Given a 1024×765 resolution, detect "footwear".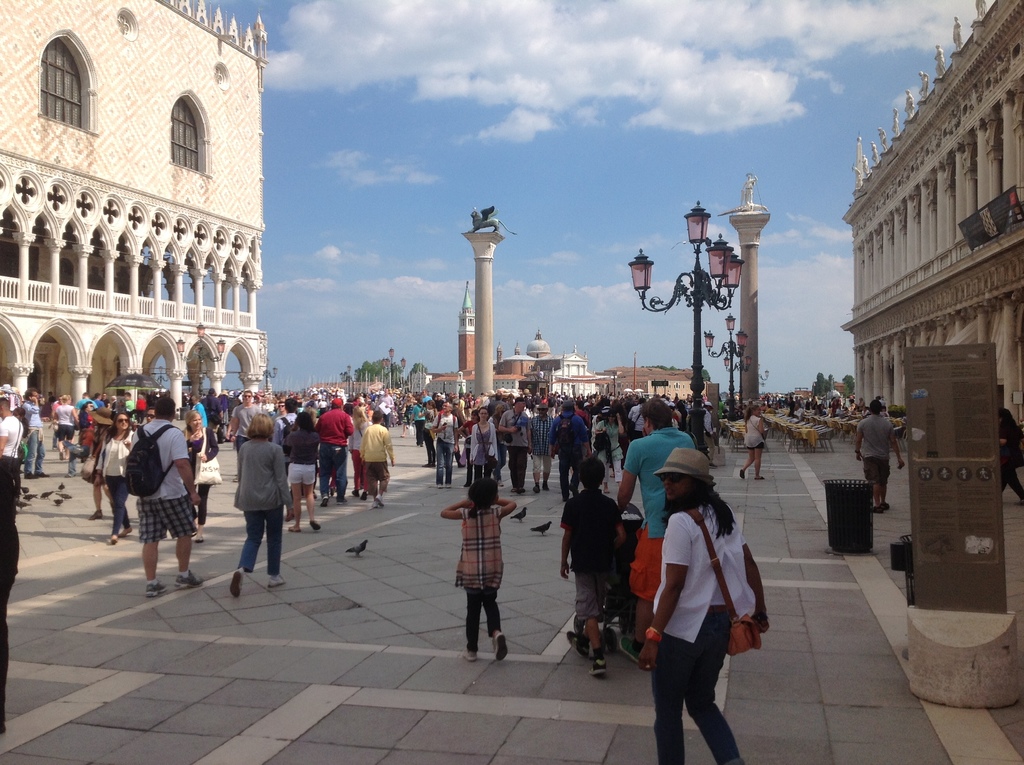
(x1=374, y1=497, x2=392, y2=511).
